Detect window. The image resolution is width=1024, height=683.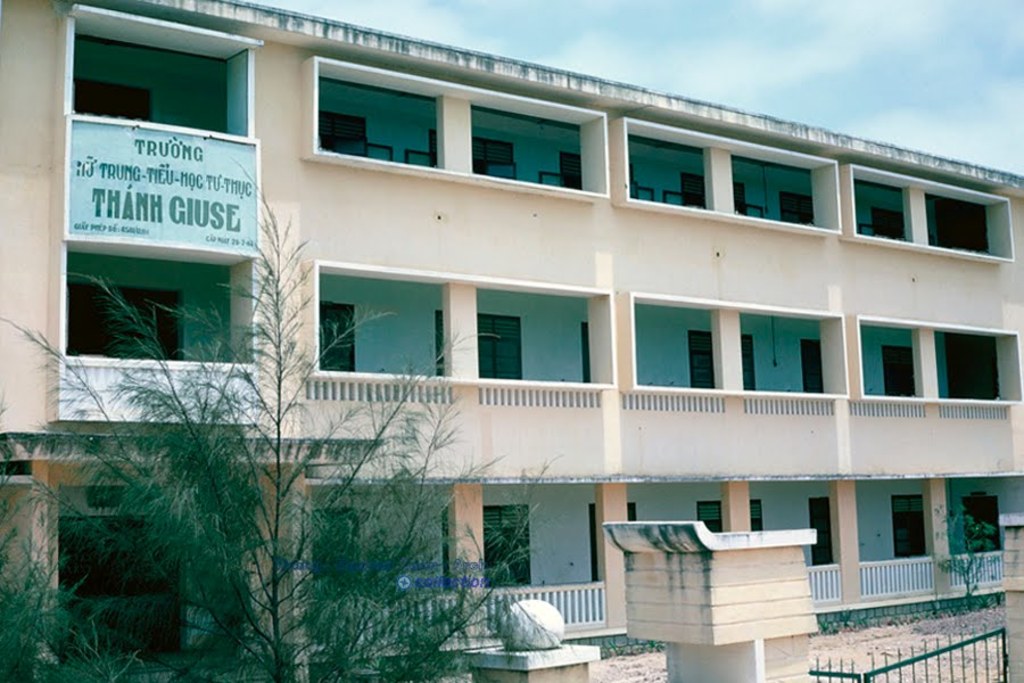
crop(873, 209, 911, 244).
